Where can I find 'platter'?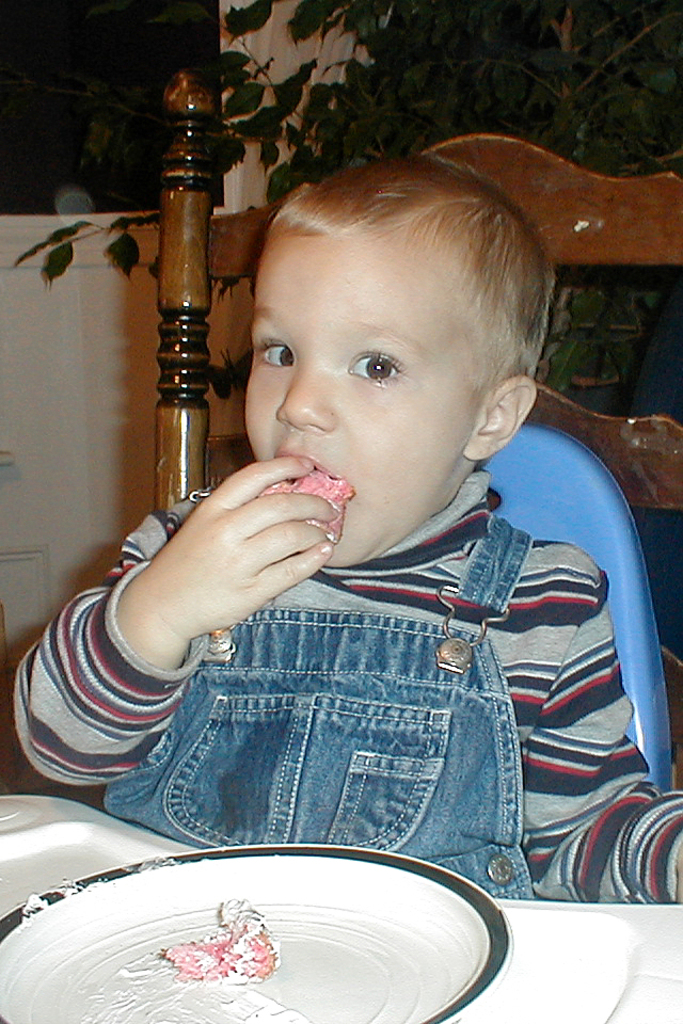
You can find it at region(0, 842, 515, 1023).
